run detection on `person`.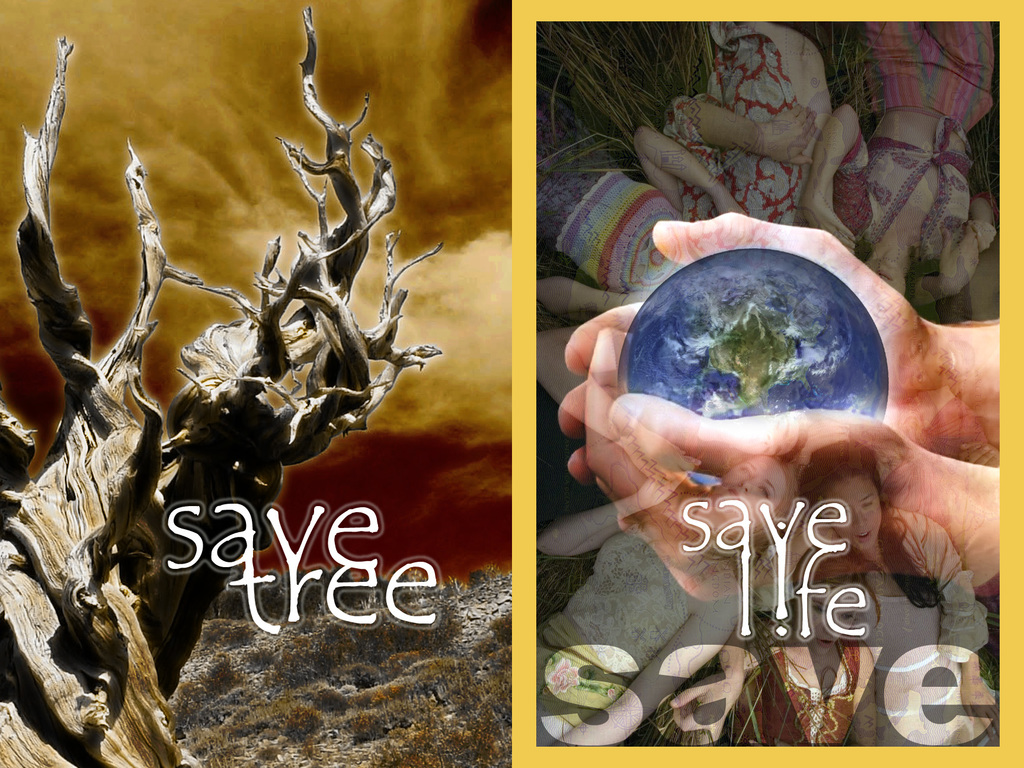
Result: 662, 13, 876, 263.
